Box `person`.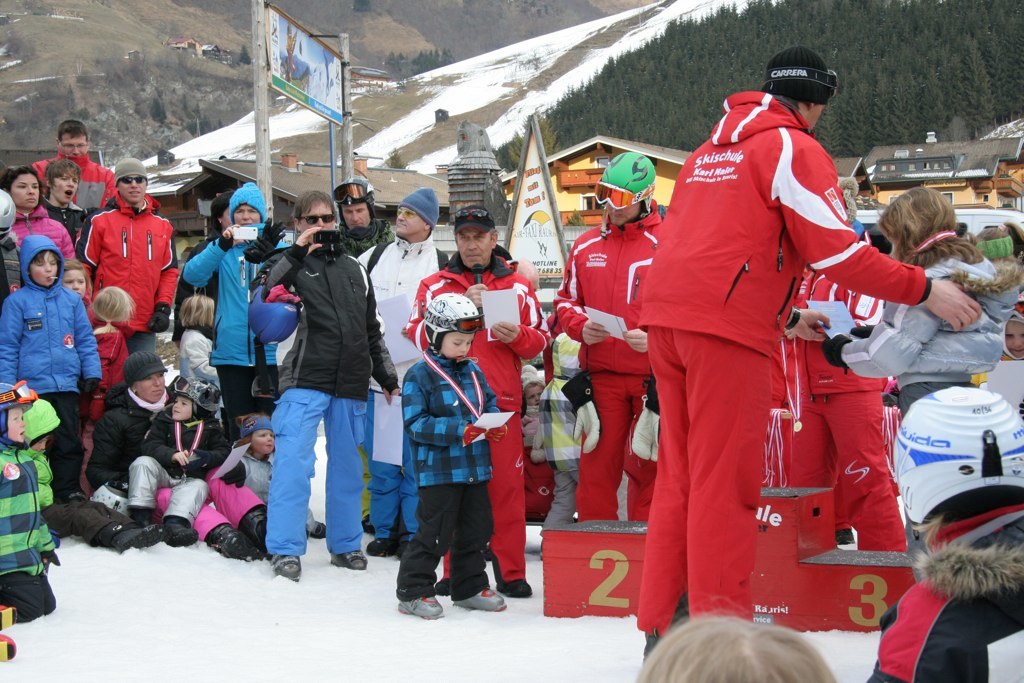
(183, 453, 276, 563).
